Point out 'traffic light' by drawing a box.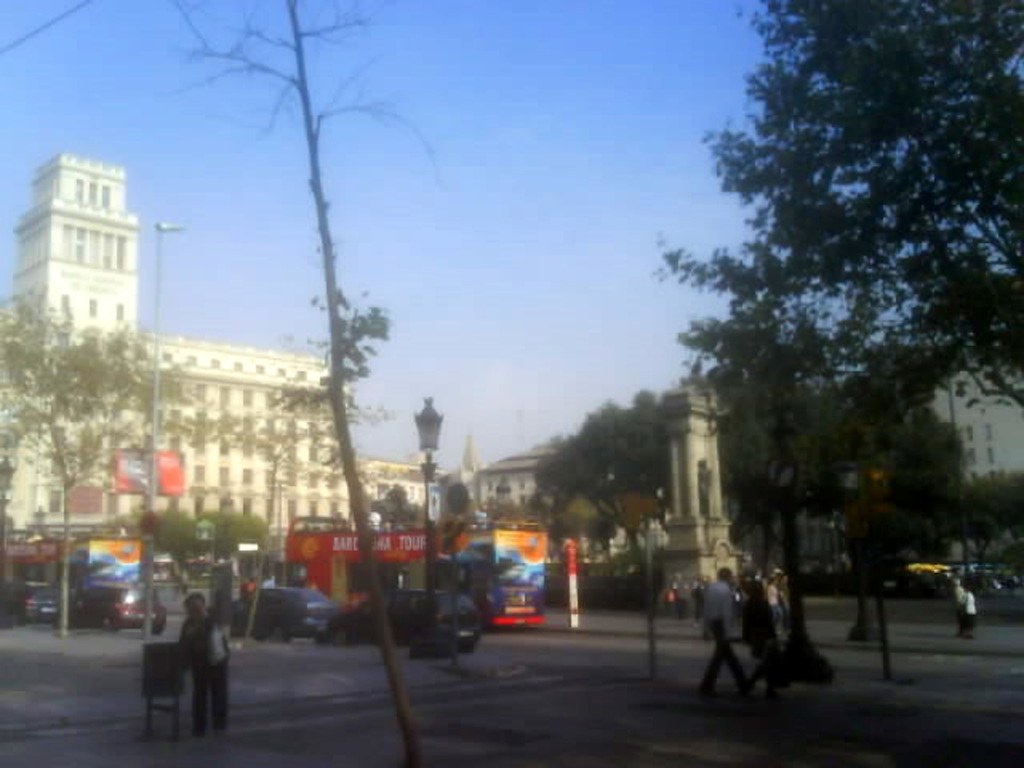
(438, 515, 458, 557).
